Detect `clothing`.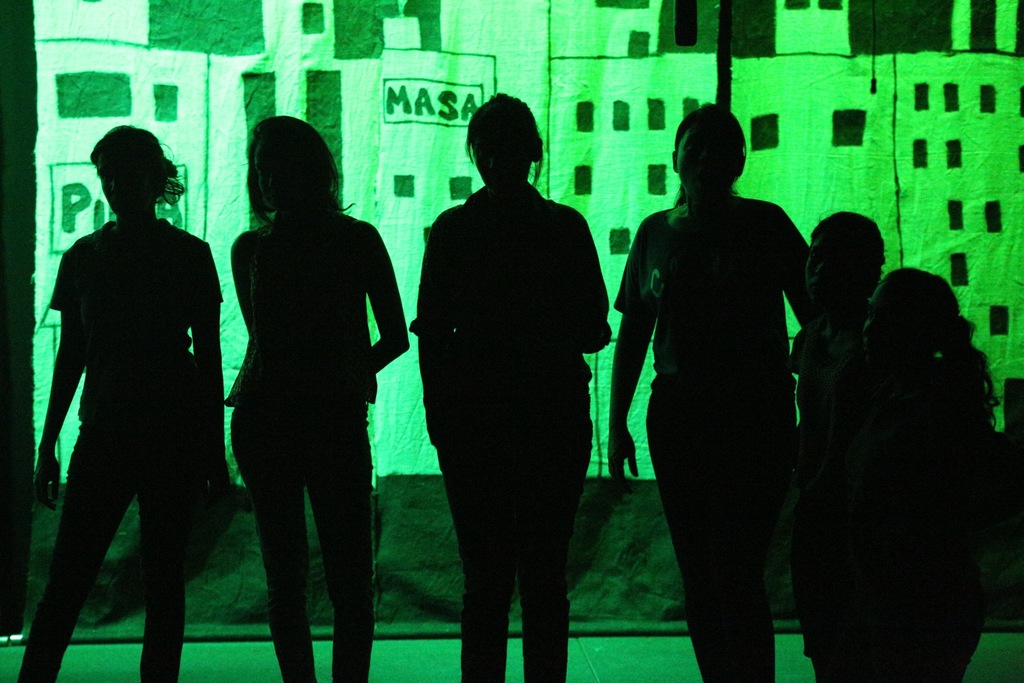
Detected at {"left": 224, "top": 218, "right": 390, "bottom": 682}.
